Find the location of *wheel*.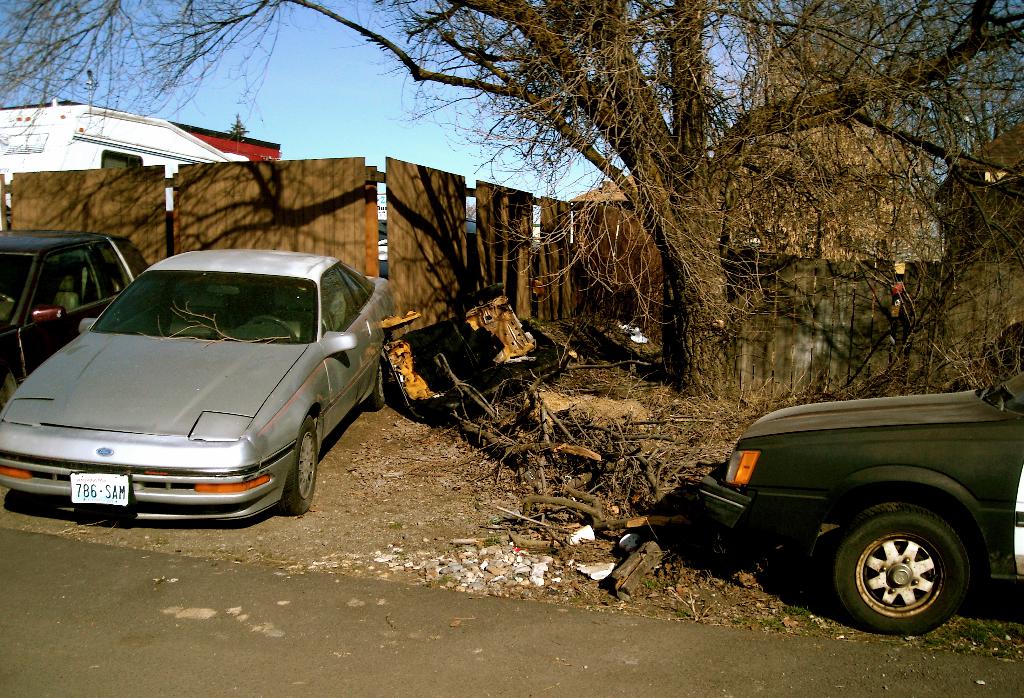
Location: <region>836, 511, 973, 635</region>.
